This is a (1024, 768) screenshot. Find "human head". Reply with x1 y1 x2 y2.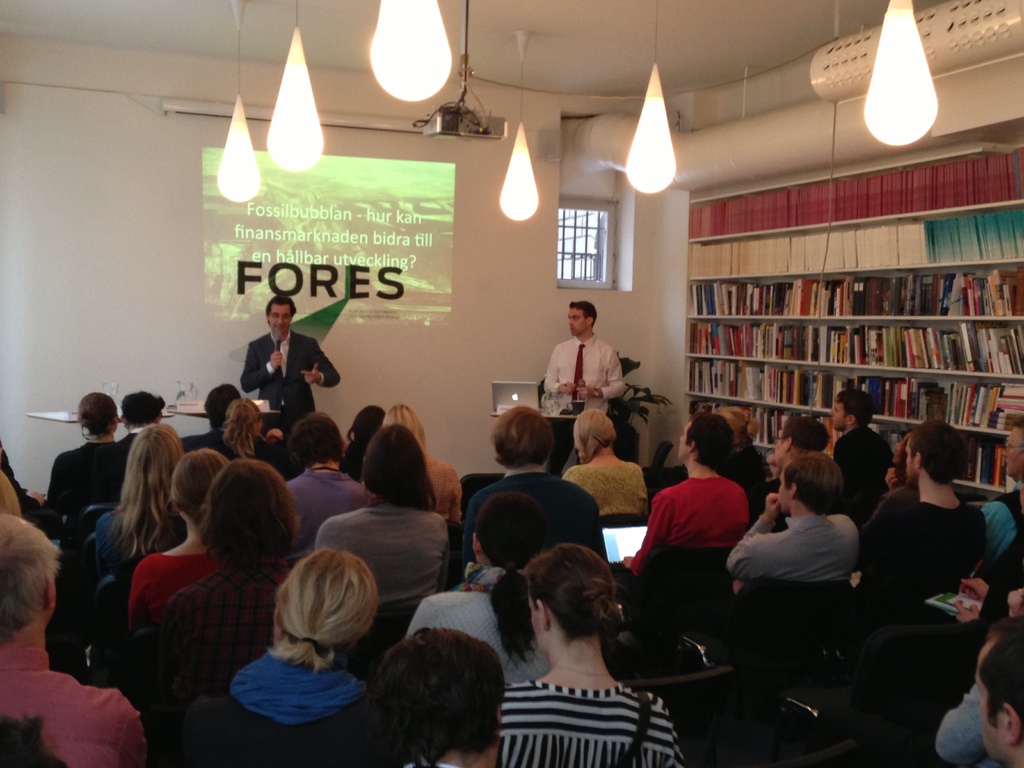
0 514 58 645.
